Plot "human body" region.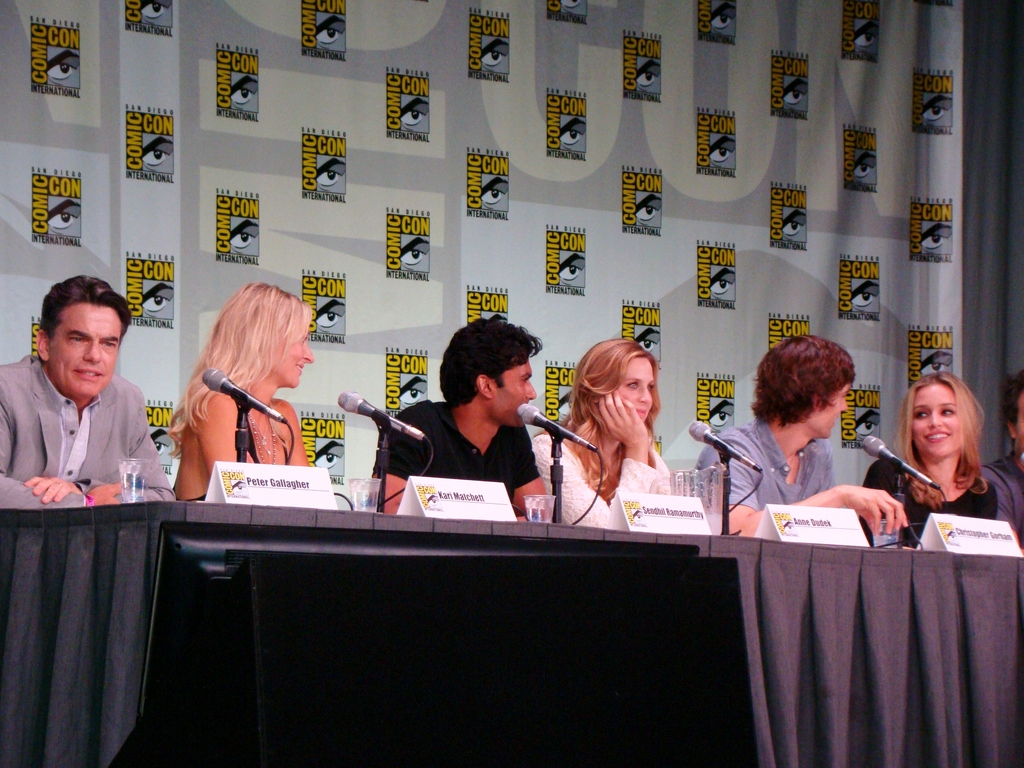
Plotted at detection(0, 273, 175, 509).
